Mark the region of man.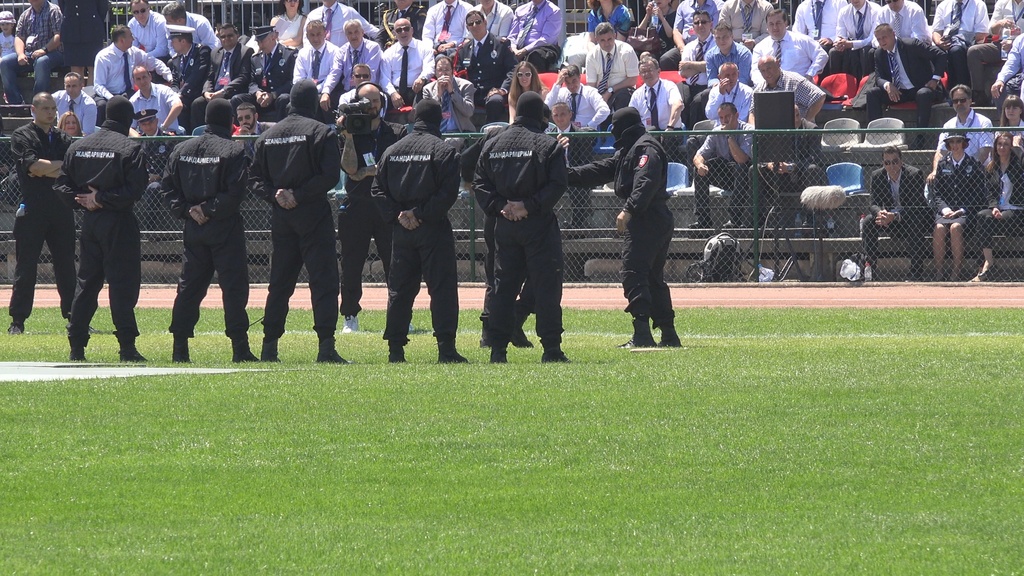
Region: (673,10,717,127).
